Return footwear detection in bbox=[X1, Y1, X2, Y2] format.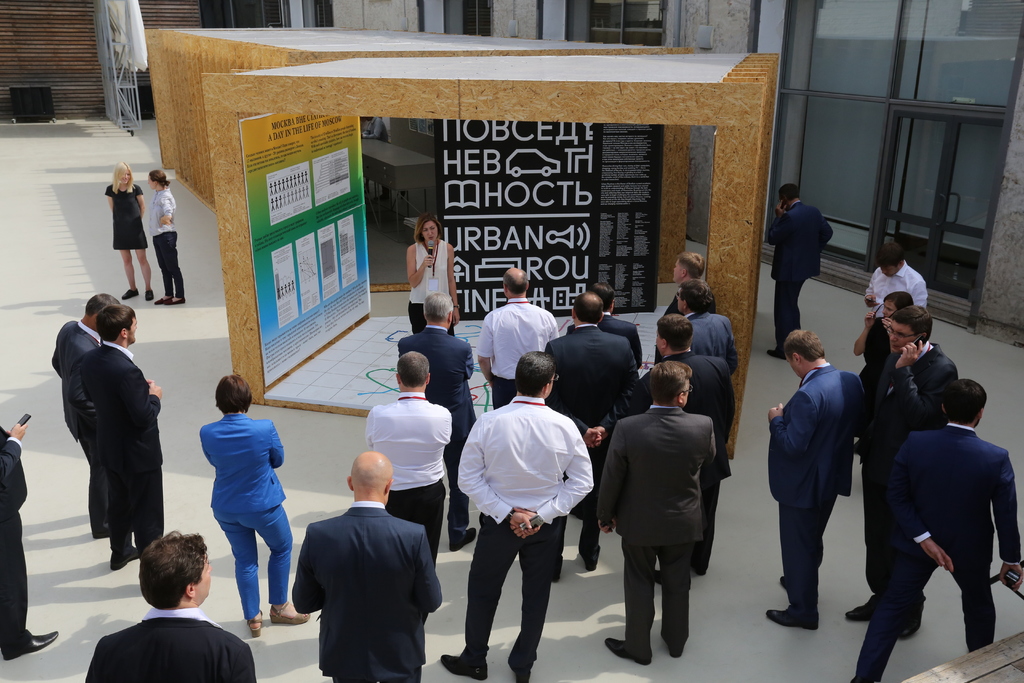
bbox=[248, 608, 263, 634].
